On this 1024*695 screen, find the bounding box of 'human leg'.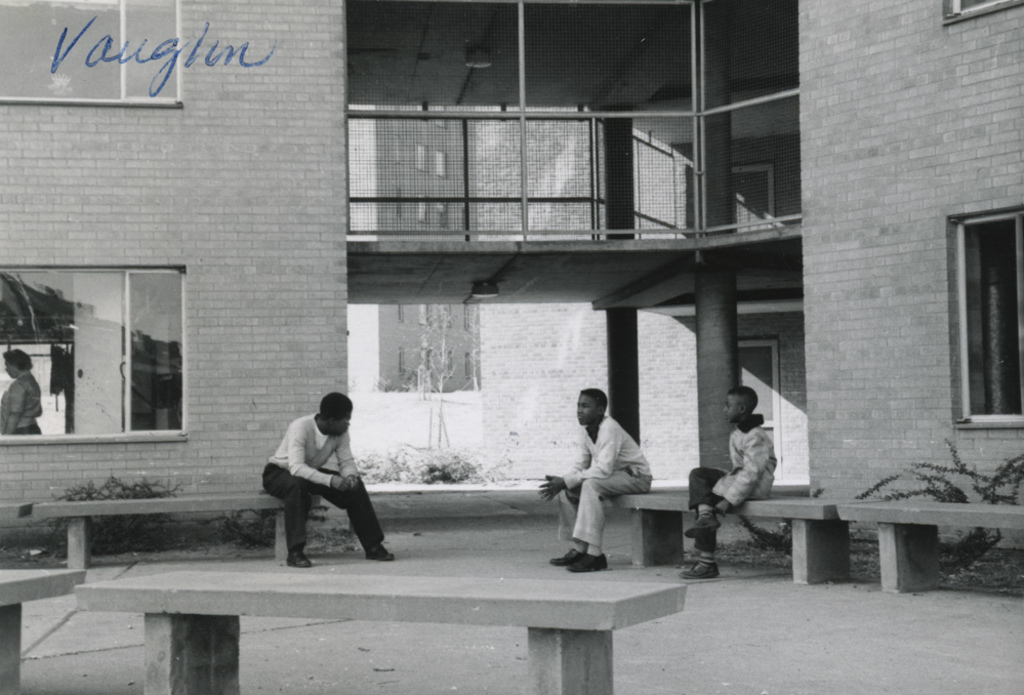
Bounding box: rect(316, 467, 387, 566).
